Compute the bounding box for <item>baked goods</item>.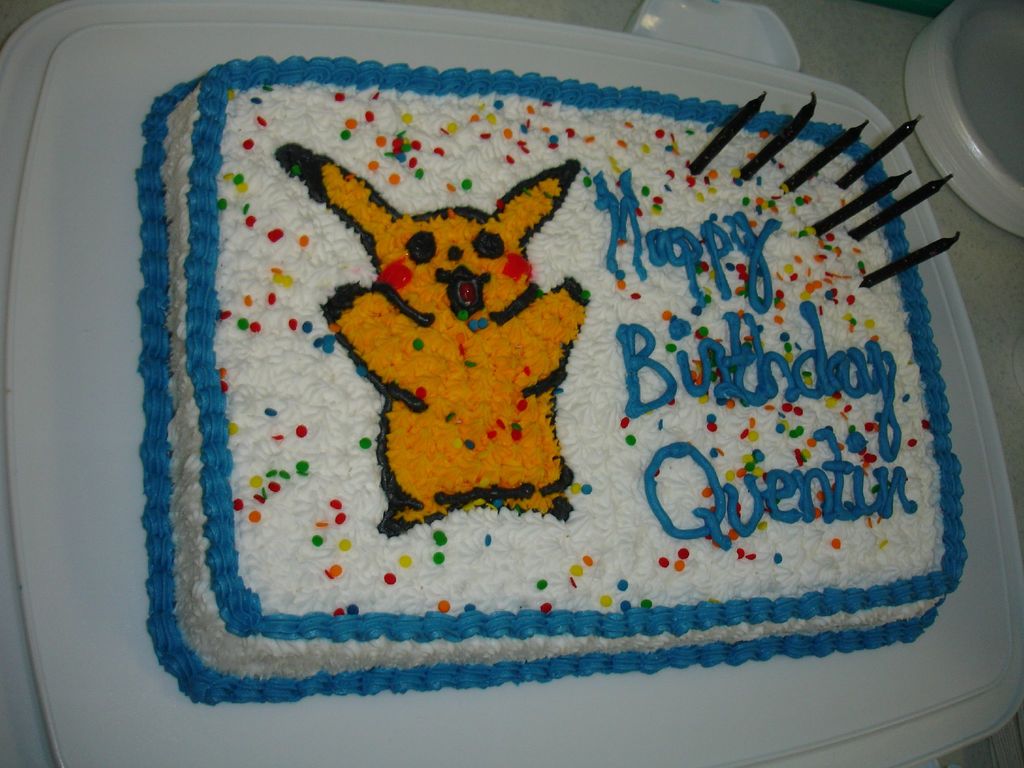
bbox=[136, 56, 972, 706].
